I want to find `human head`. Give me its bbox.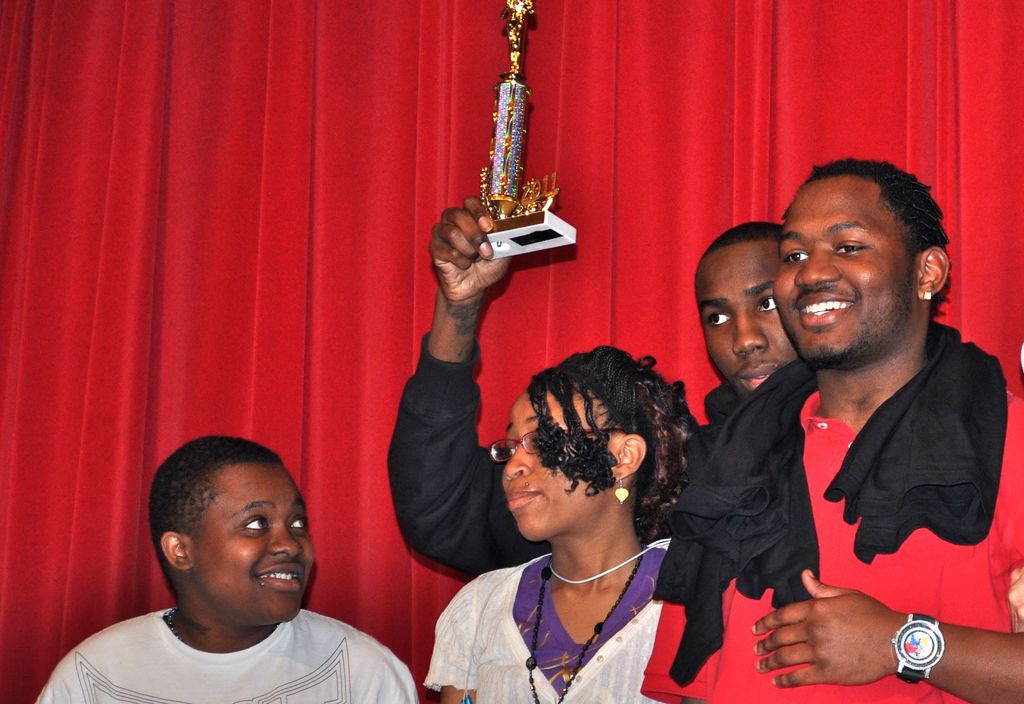
135, 429, 357, 633.
